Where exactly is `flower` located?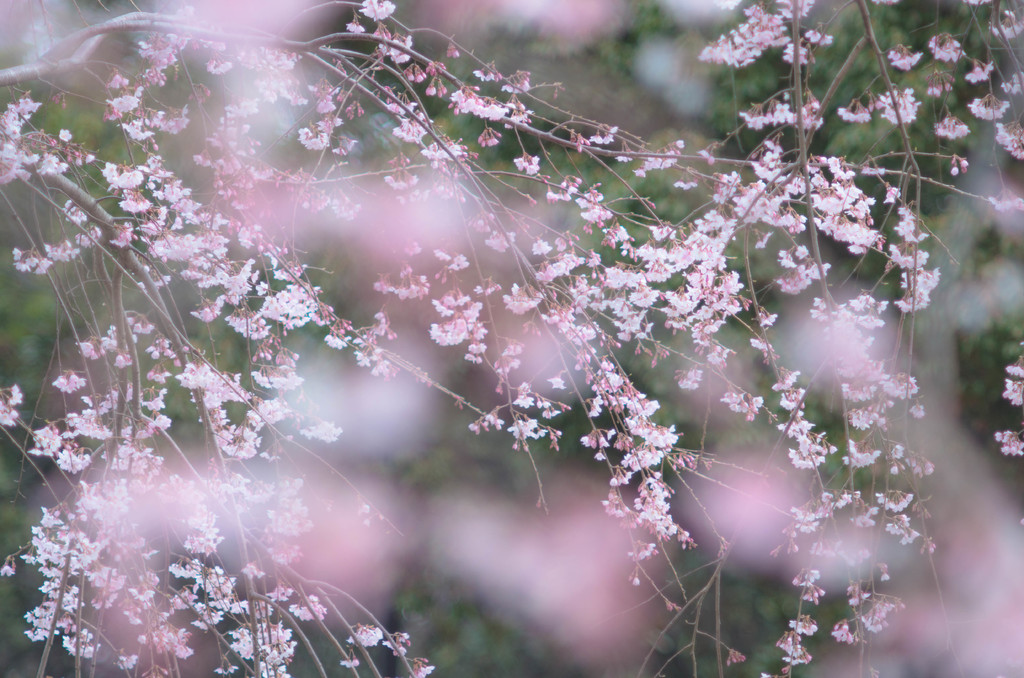
Its bounding box is <bbox>988, 432, 1023, 456</bbox>.
